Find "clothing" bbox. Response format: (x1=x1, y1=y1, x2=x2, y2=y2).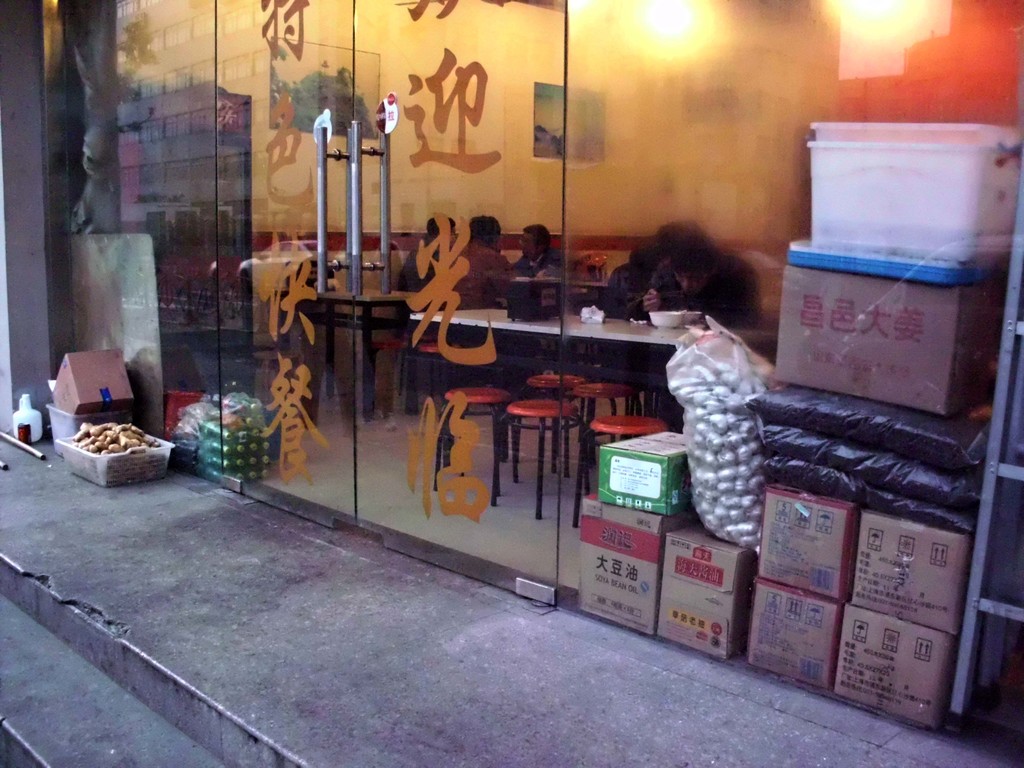
(x1=507, y1=237, x2=559, y2=378).
